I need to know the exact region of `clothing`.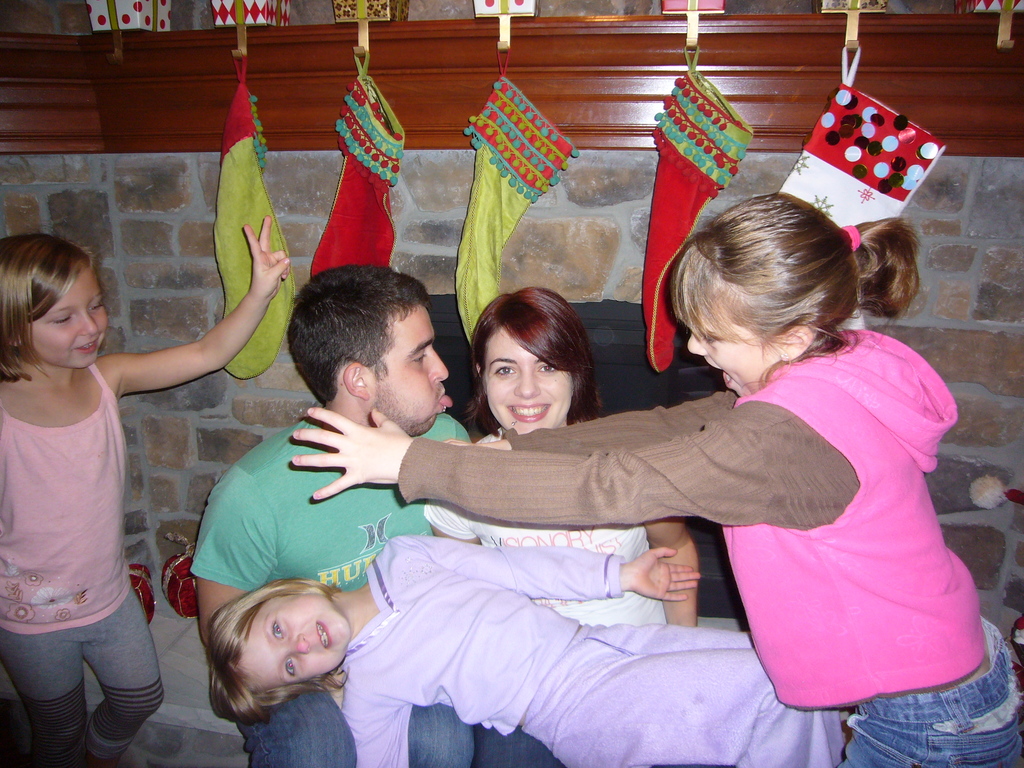
Region: 417,414,652,767.
